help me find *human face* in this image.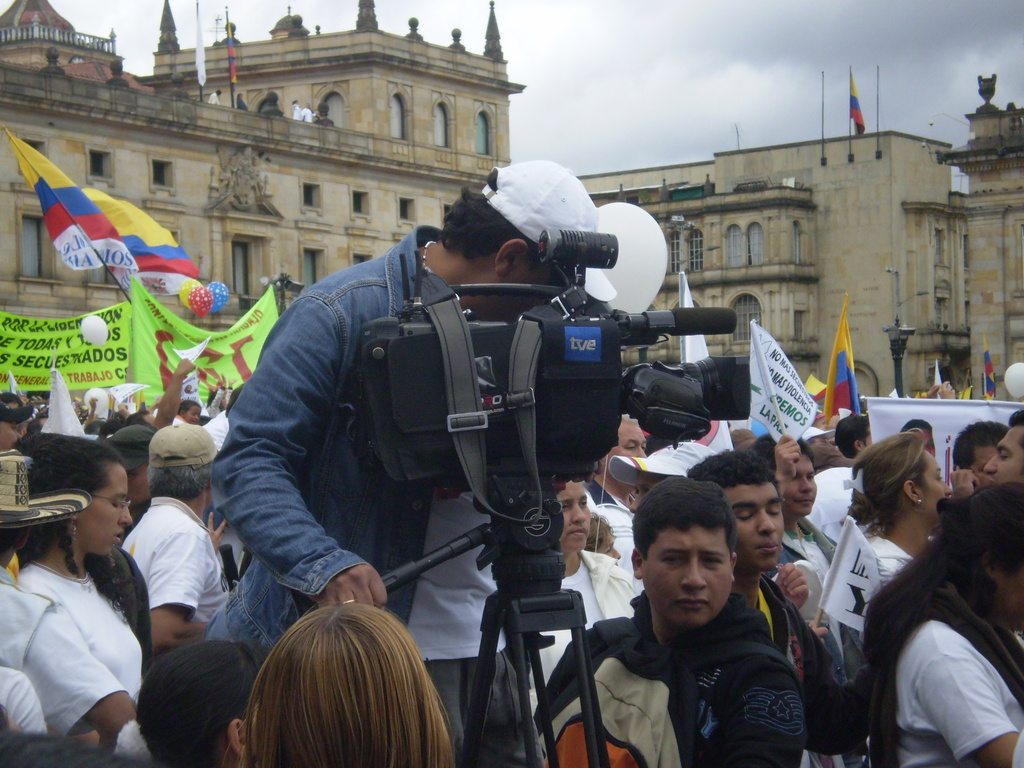
Found it: region(82, 467, 133, 557).
